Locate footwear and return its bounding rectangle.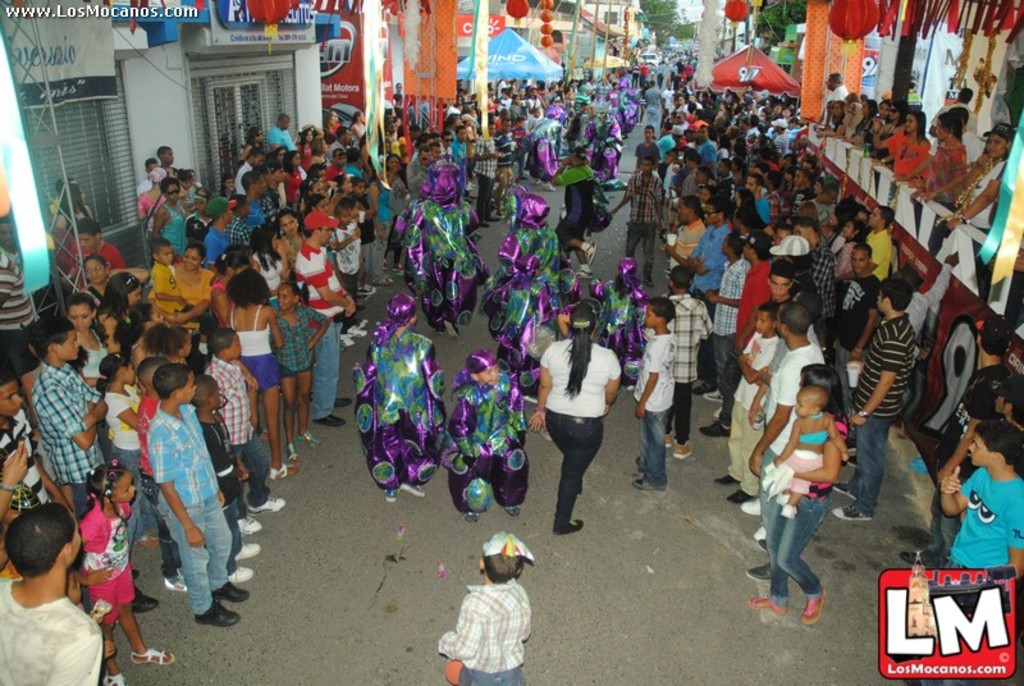
BBox(754, 525, 768, 541).
